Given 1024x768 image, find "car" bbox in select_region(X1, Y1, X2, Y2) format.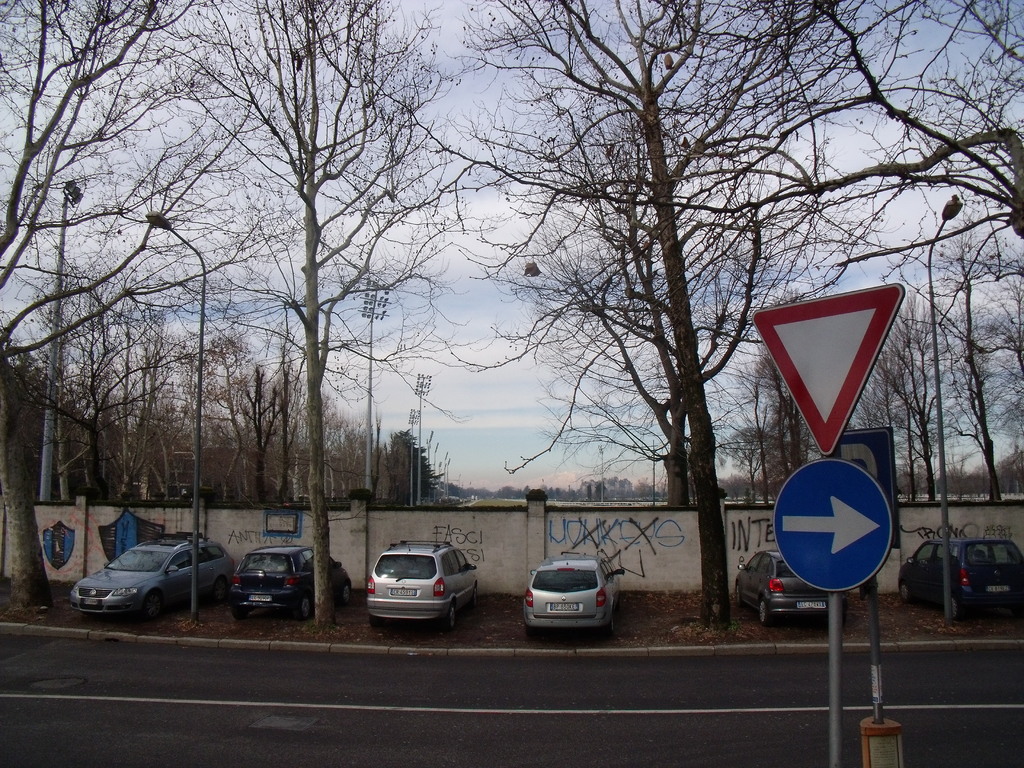
select_region(230, 546, 350, 620).
